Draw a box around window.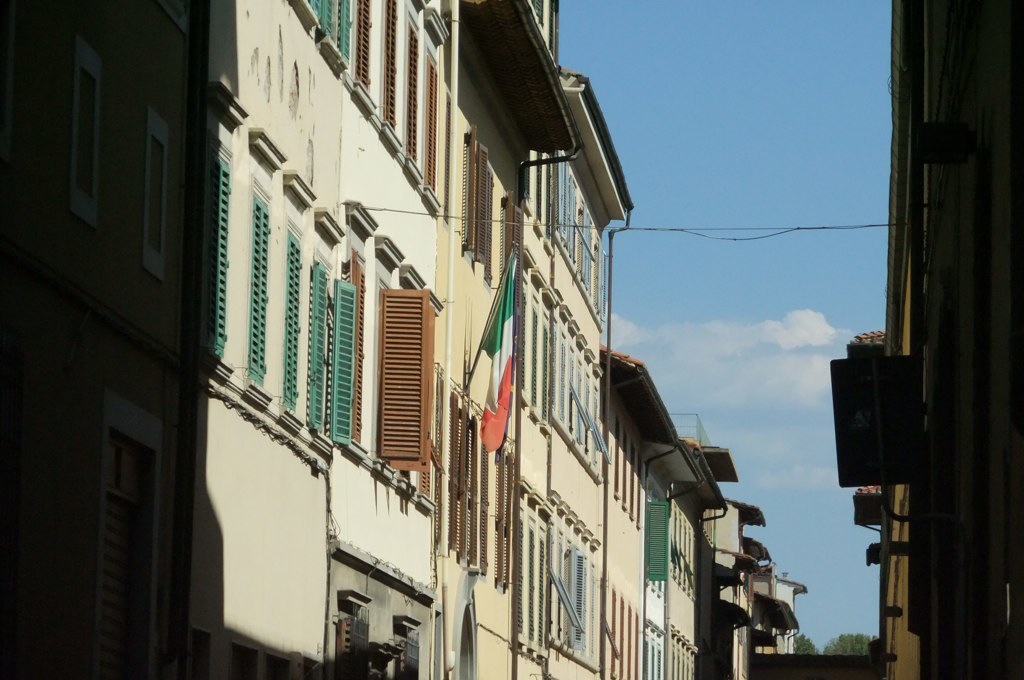
bbox=[457, 127, 493, 277].
